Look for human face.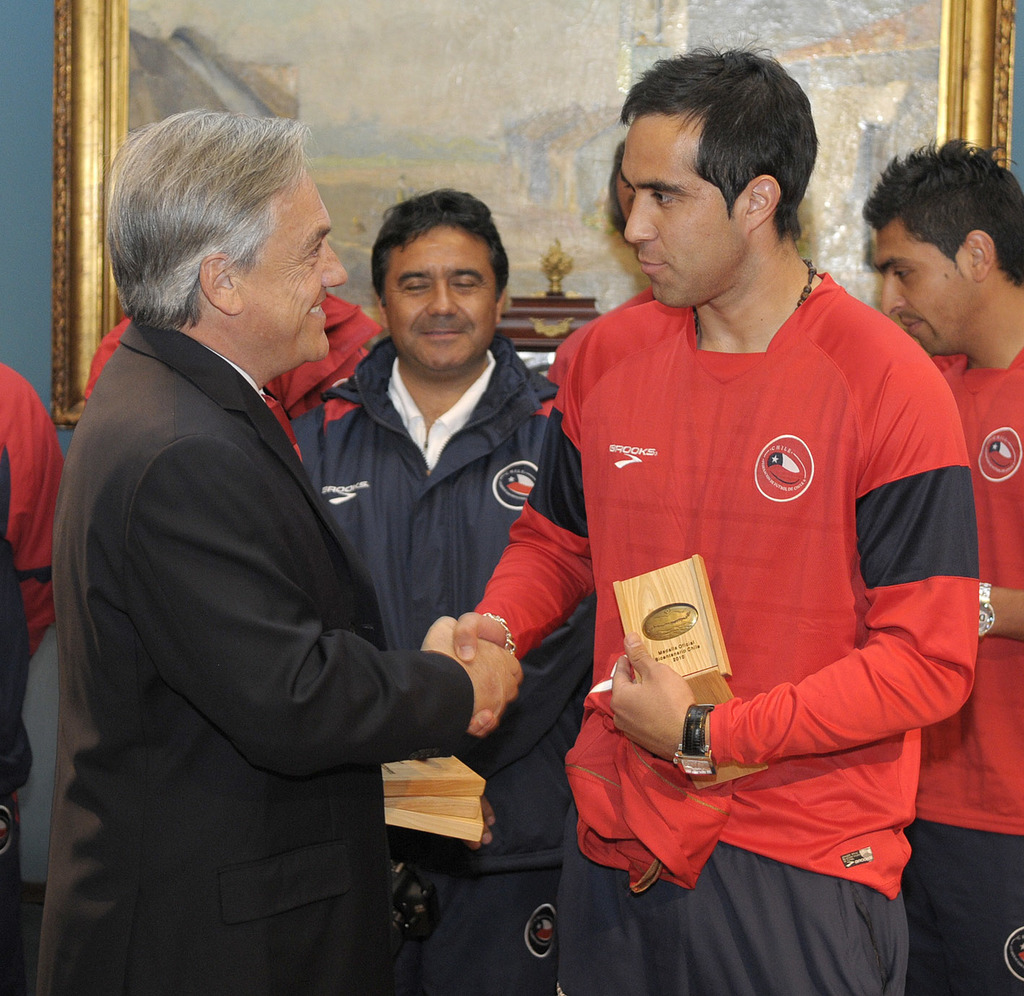
Found: detection(882, 217, 971, 354).
